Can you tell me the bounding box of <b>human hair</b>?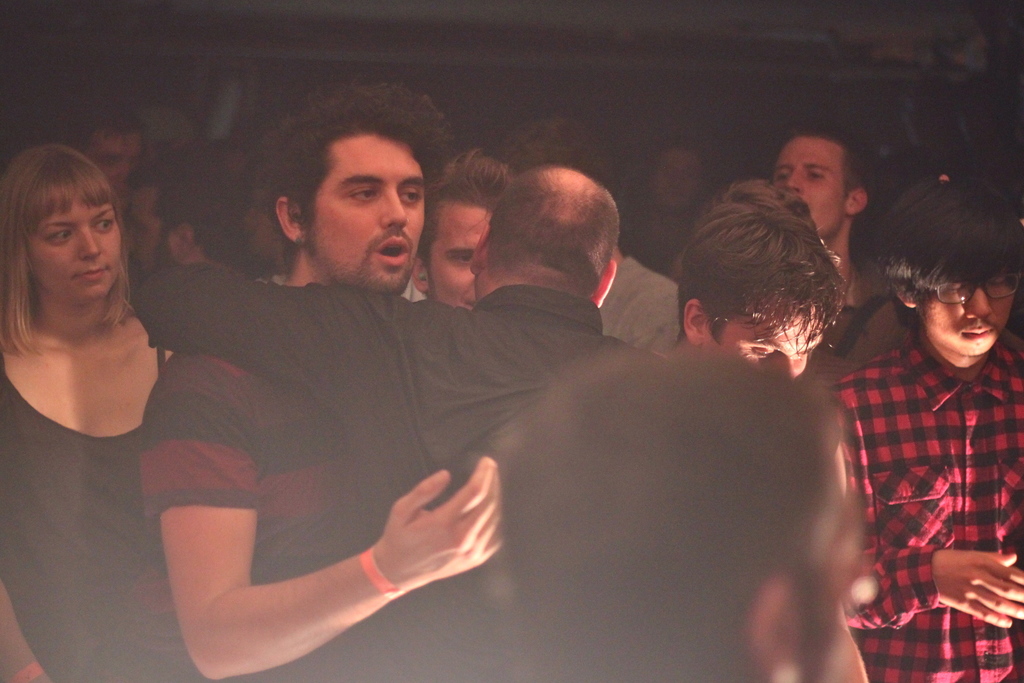
[496, 115, 614, 197].
